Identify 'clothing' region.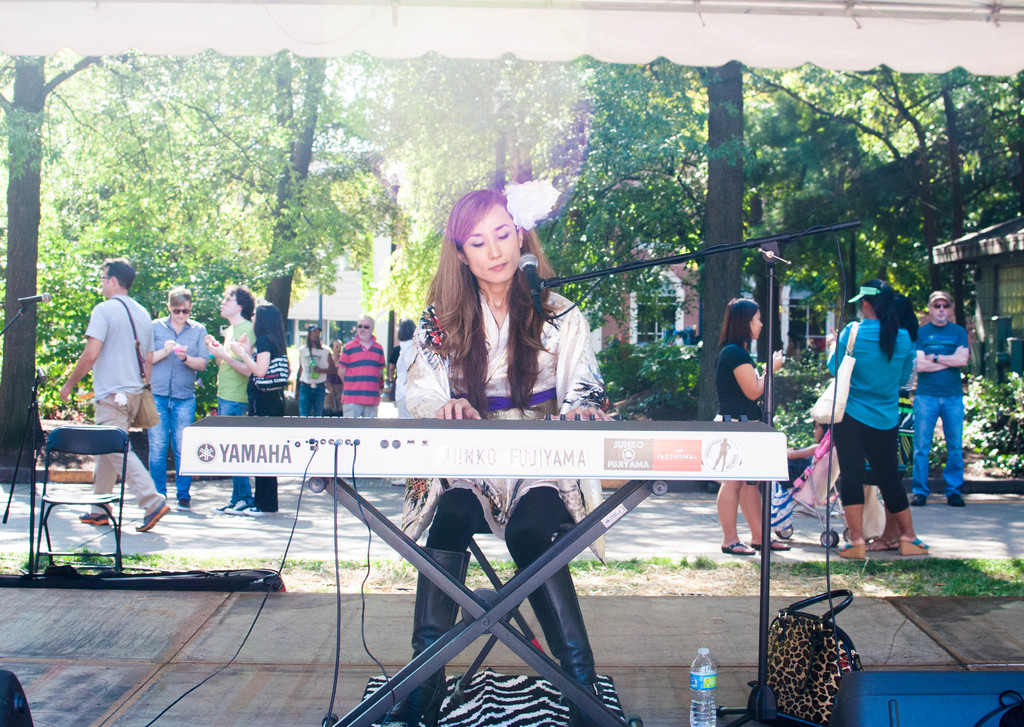
Region: Rect(217, 325, 268, 494).
